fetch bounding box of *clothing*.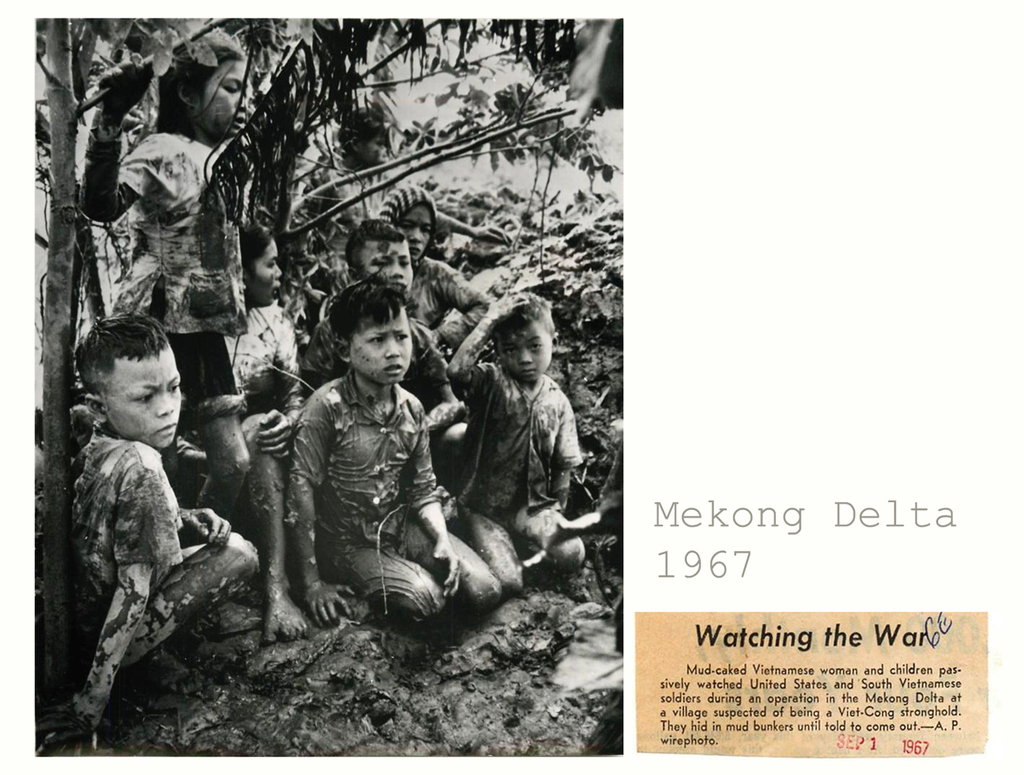
Bbox: BBox(441, 310, 592, 557).
